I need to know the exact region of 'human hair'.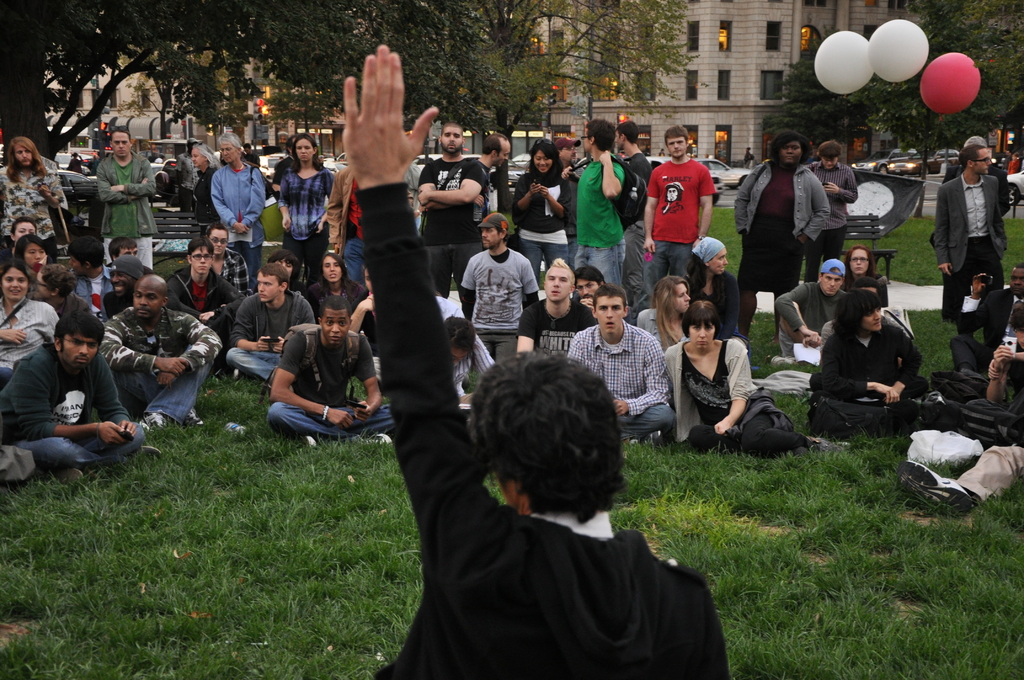
Region: {"left": 53, "top": 311, "right": 106, "bottom": 356}.
